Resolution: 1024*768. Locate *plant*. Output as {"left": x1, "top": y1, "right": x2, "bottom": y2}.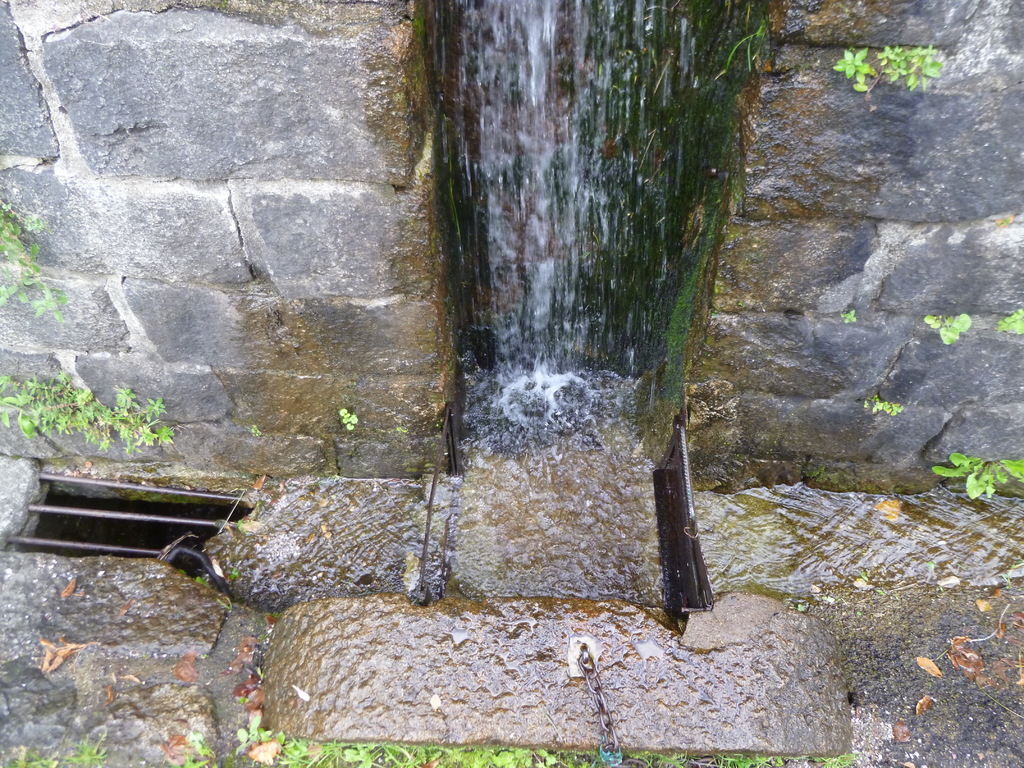
{"left": 0, "top": 378, "right": 173, "bottom": 443}.
